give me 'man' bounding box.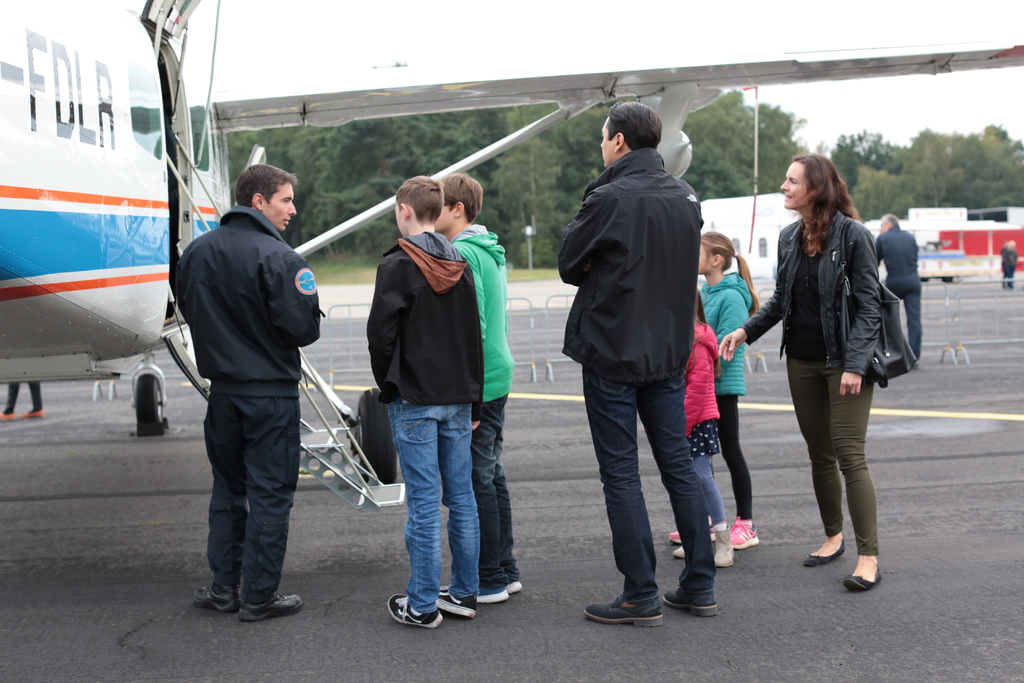
<region>556, 94, 736, 617</region>.
